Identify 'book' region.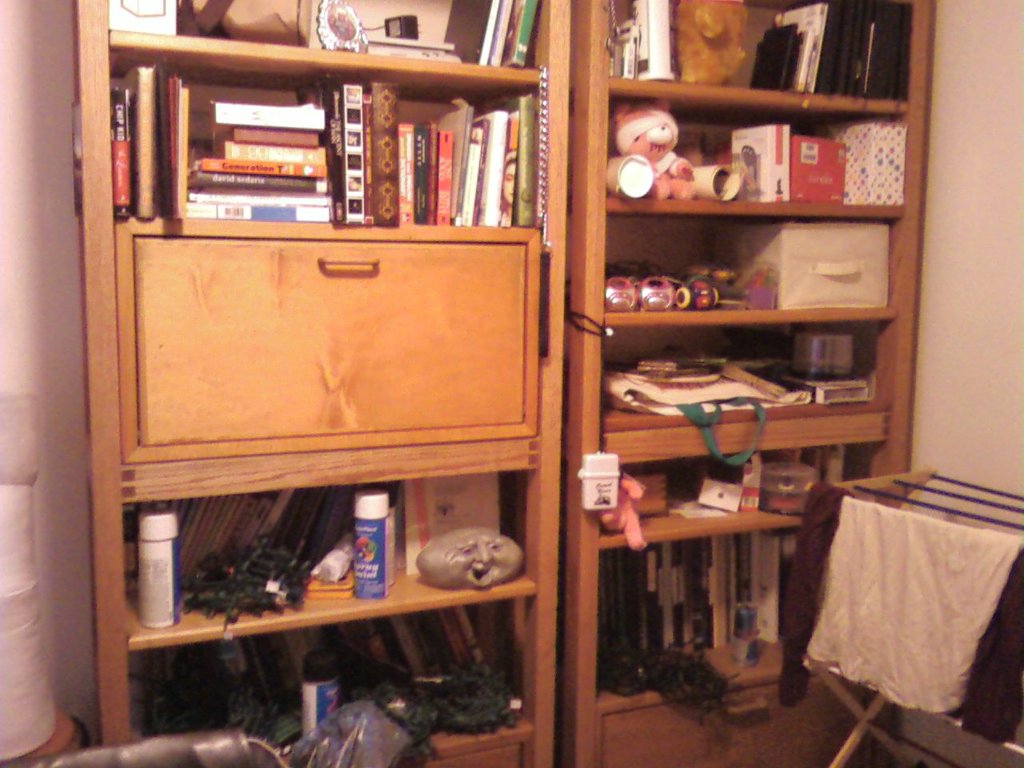
Region: <bbox>325, 79, 359, 226</bbox>.
